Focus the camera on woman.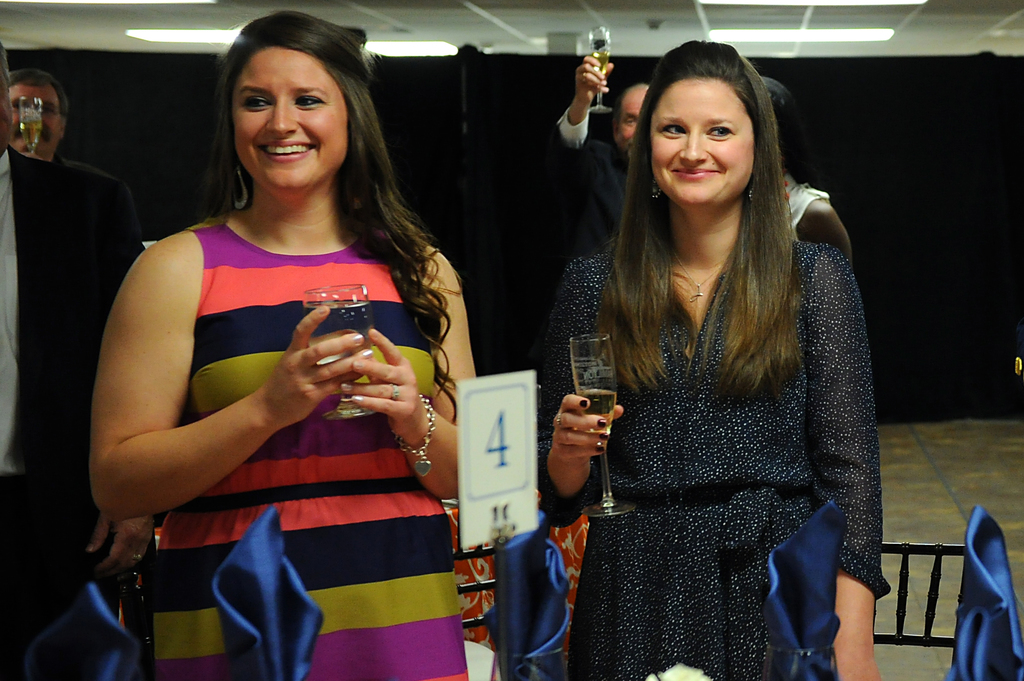
Focus region: (524,41,890,680).
